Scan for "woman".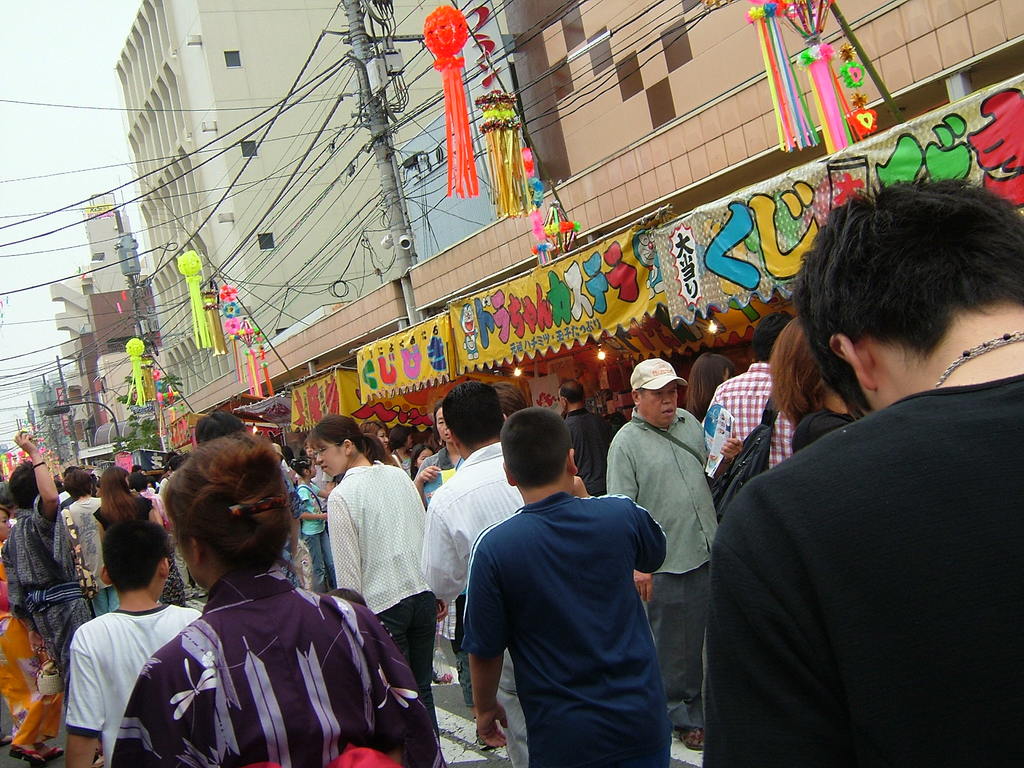
Scan result: detection(361, 422, 395, 467).
